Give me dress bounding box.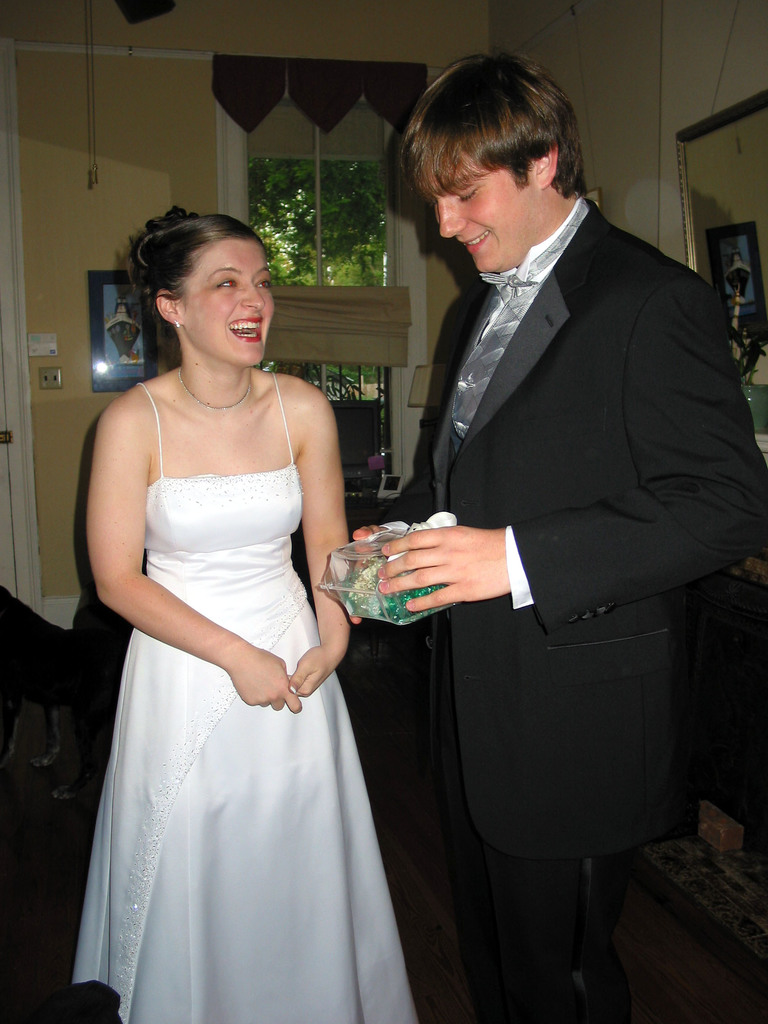
pyautogui.locateOnScreen(53, 348, 372, 995).
